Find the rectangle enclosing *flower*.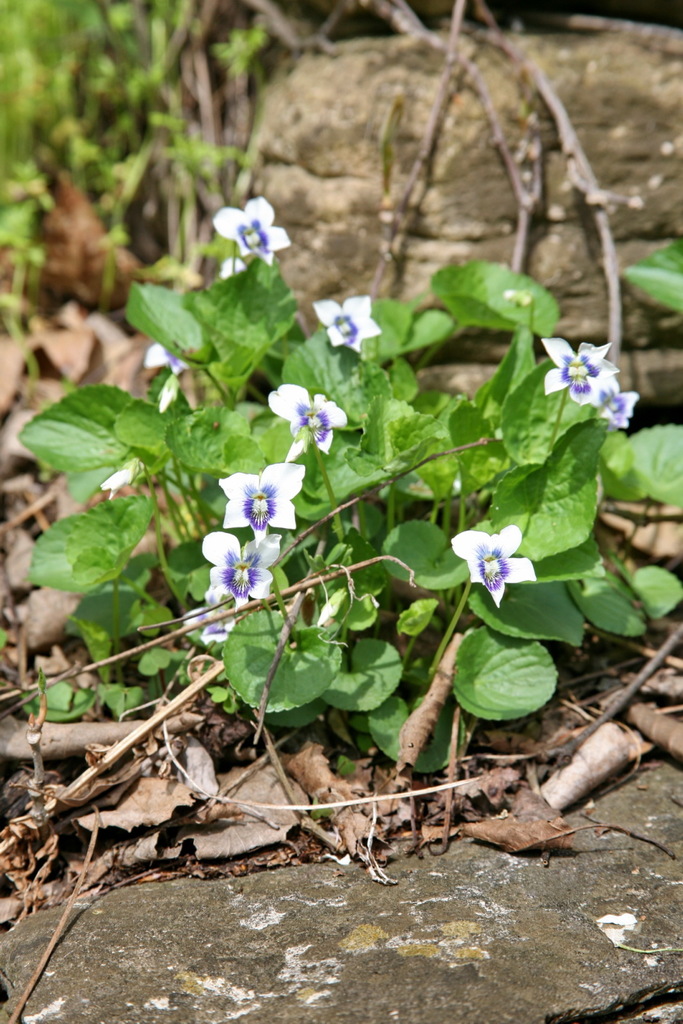
[left=182, top=584, right=237, bottom=641].
